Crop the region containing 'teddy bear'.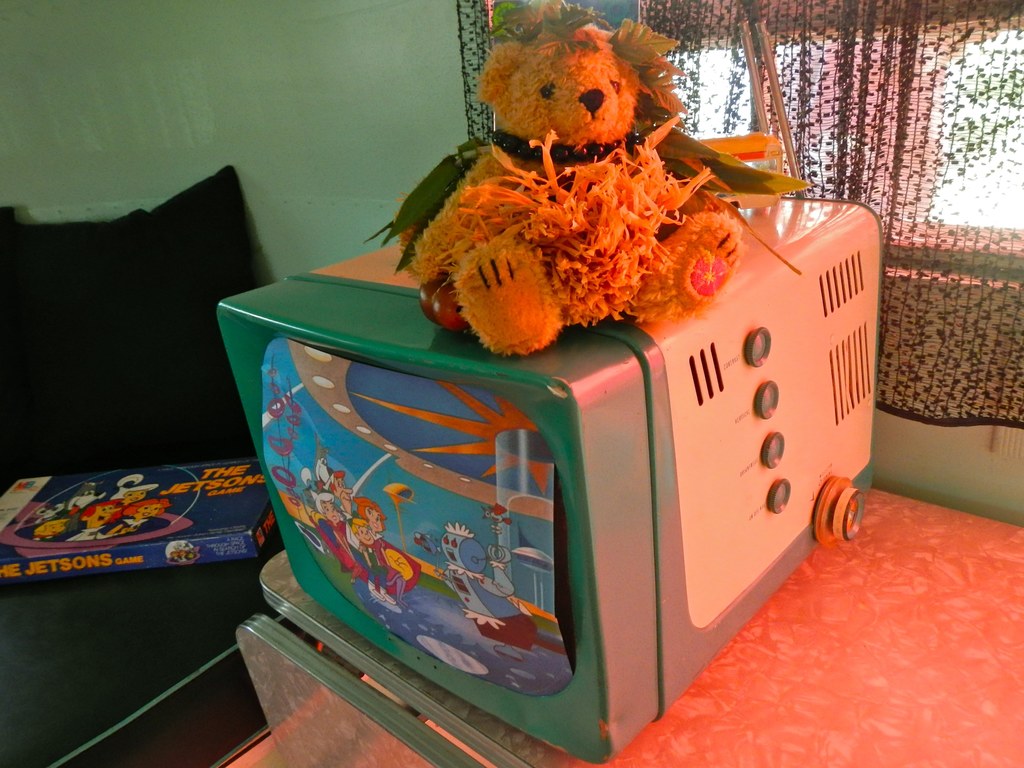
Crop region: <region>399, 24, 742, 361</region>.
